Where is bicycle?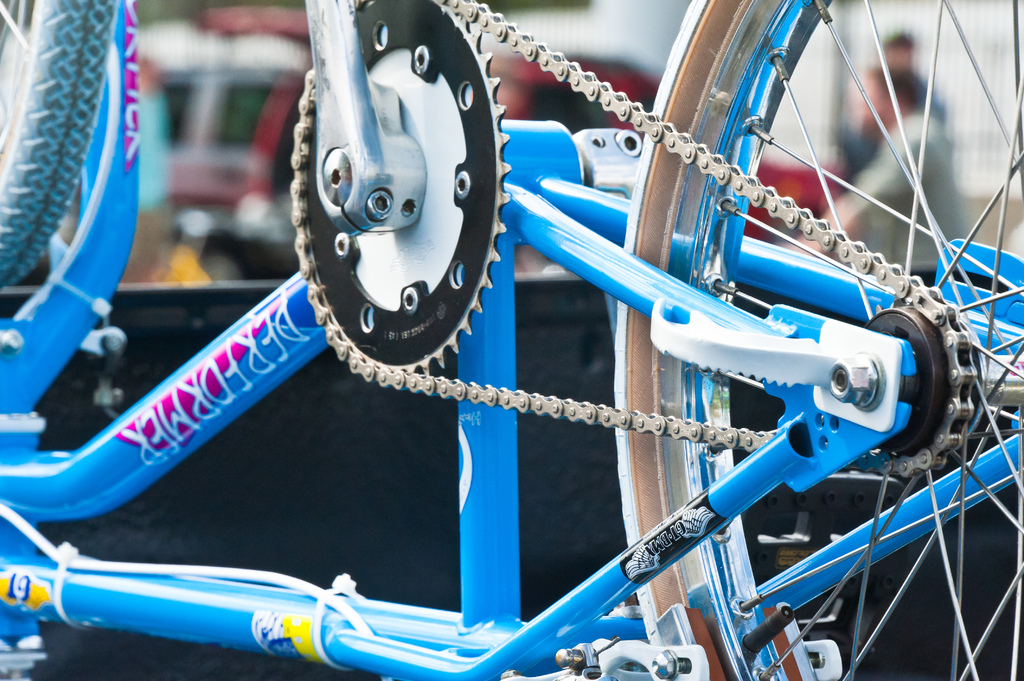
x1=0 y1=0 x2=1023 y2=680.
